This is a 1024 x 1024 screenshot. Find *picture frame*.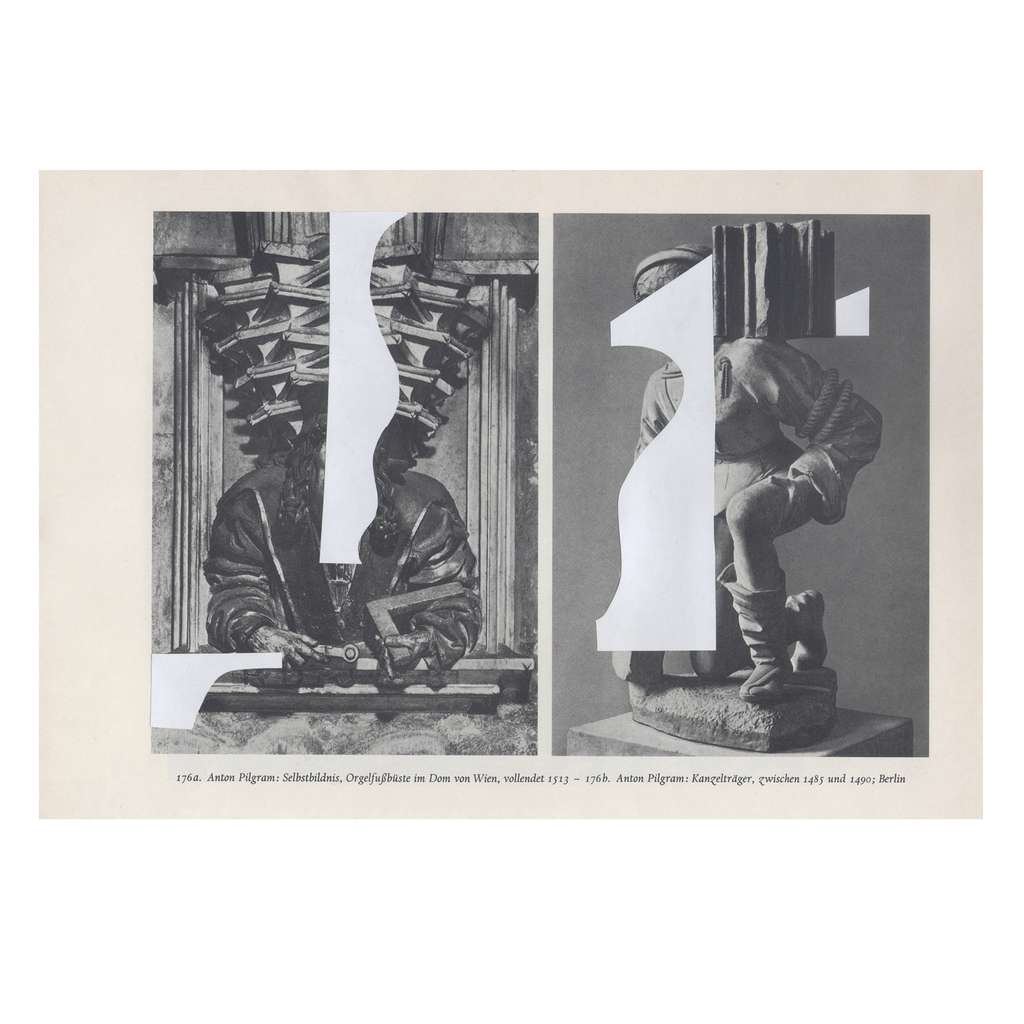
Bounding box: bbox=[31, 166, 982, 818].
